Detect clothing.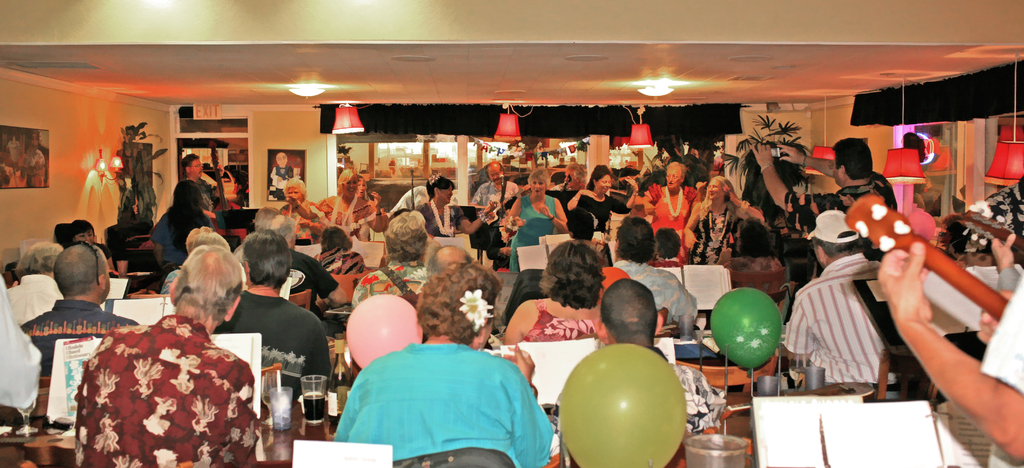
Detected at 989 264 1015 290.
